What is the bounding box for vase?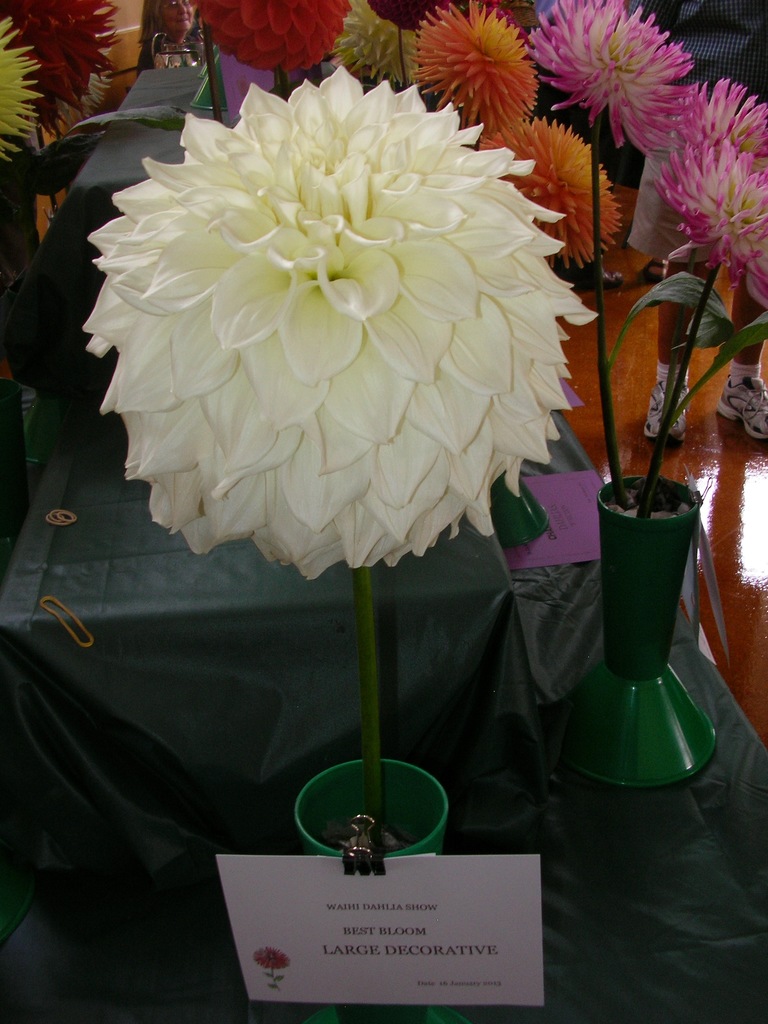
<region>545, 472, 722, 790</region>.
